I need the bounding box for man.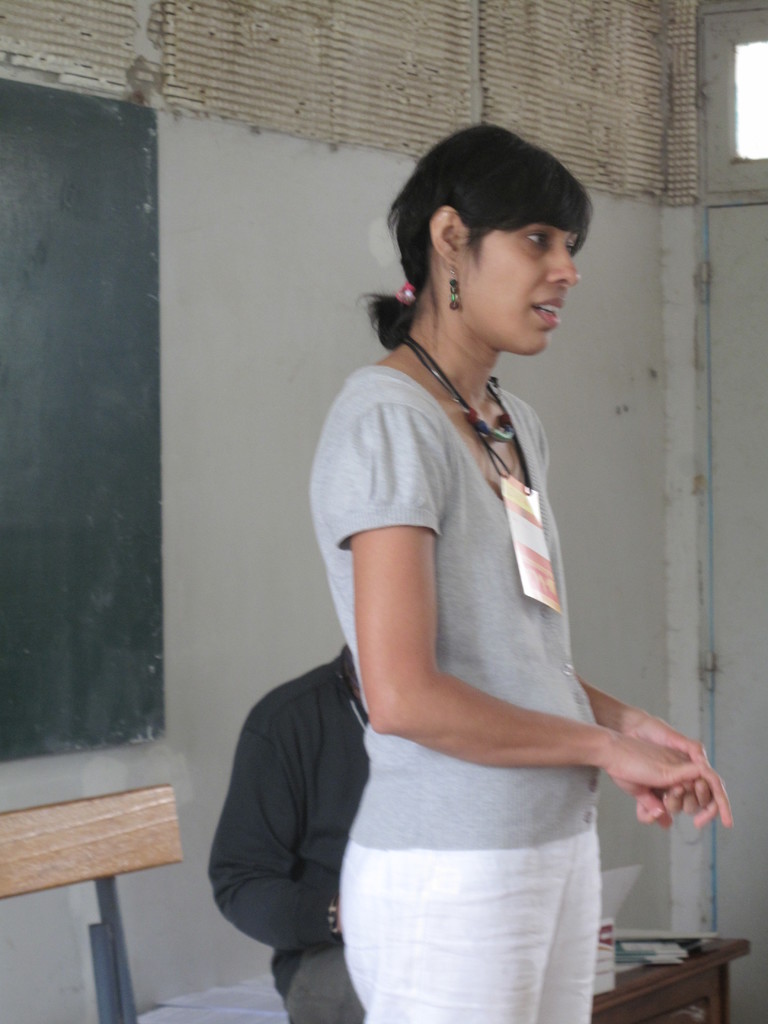
Here it is: bbox=(205, 646, 373, 1023).
